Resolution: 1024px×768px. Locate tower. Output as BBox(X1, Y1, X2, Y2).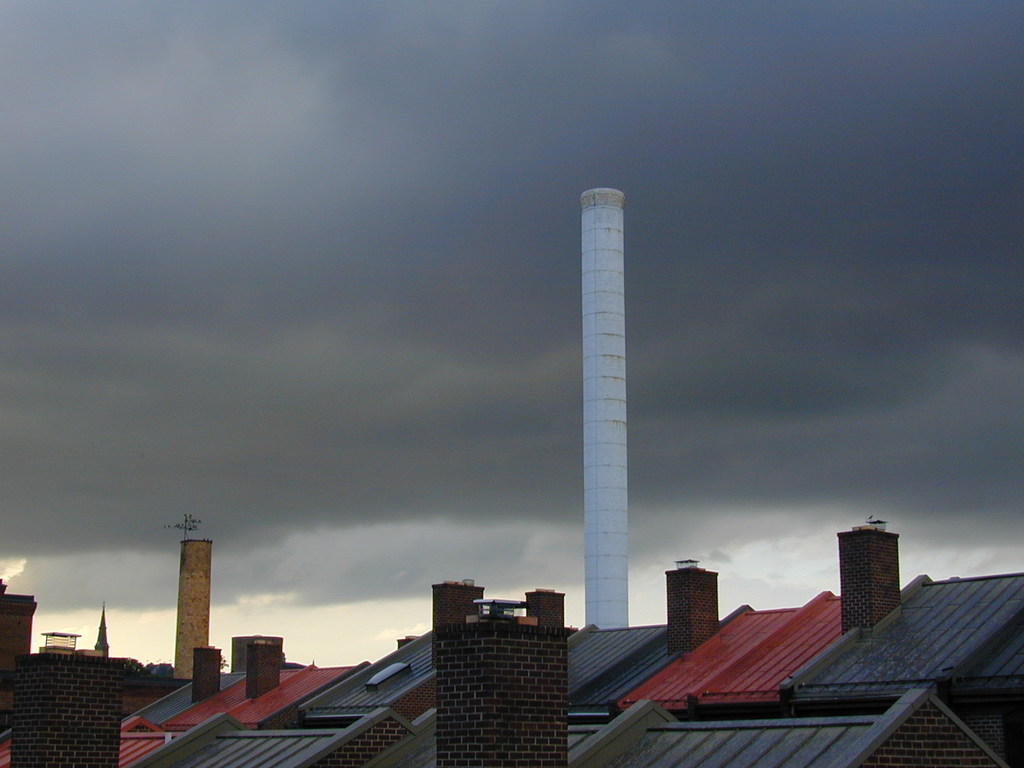
BBox(437, 602, 568, 767).
